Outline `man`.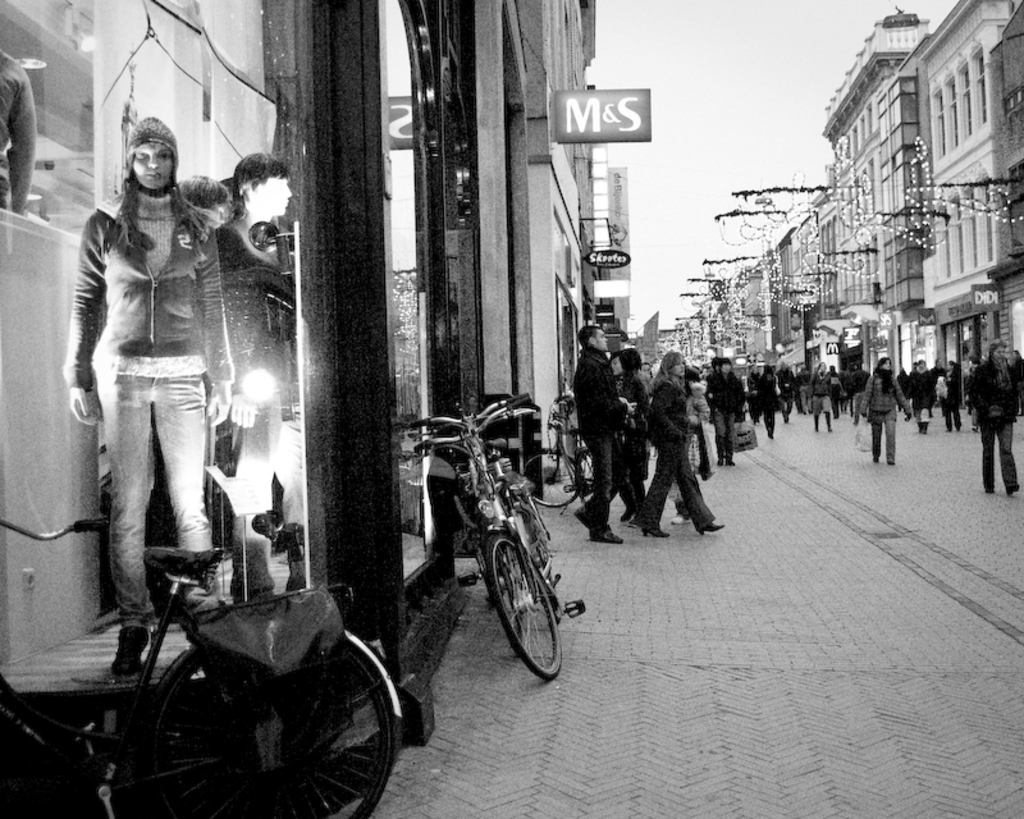
Outline: bbox=(218, 150, 303, 590).
